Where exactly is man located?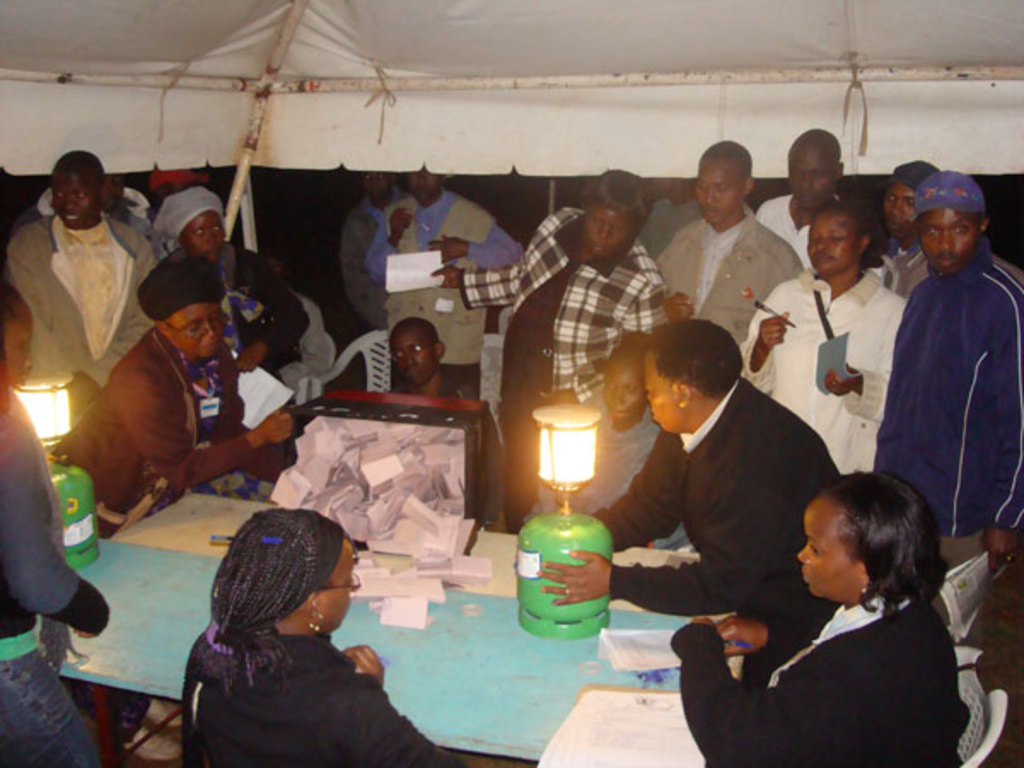
Its bounding box is (x1=0, y1=159, x2=152, y2=377).
